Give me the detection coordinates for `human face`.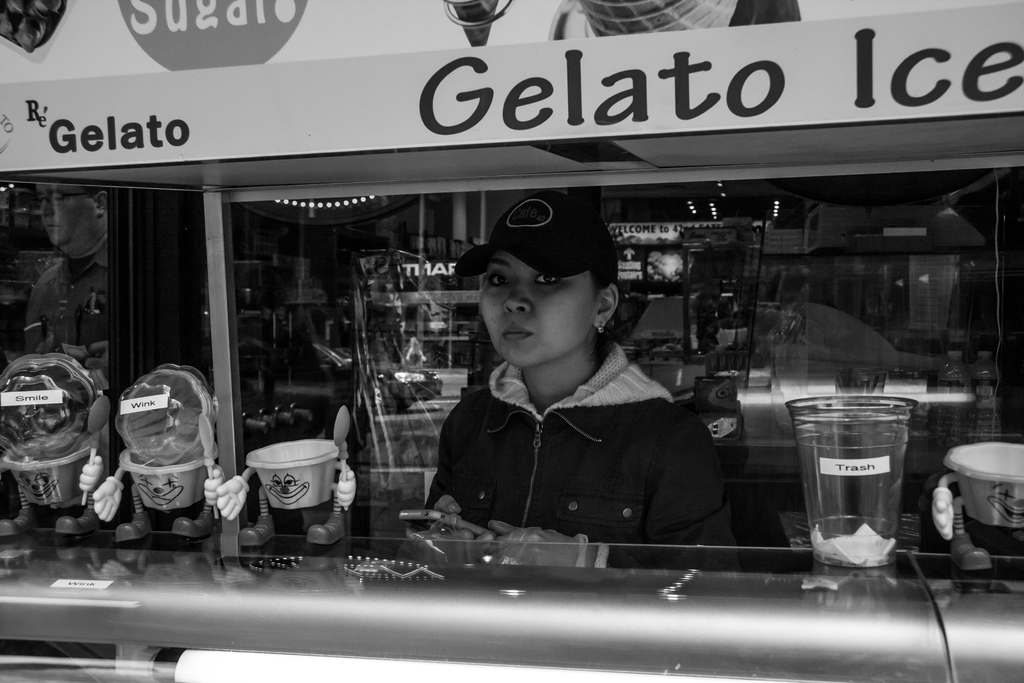
481 249 592 368.
